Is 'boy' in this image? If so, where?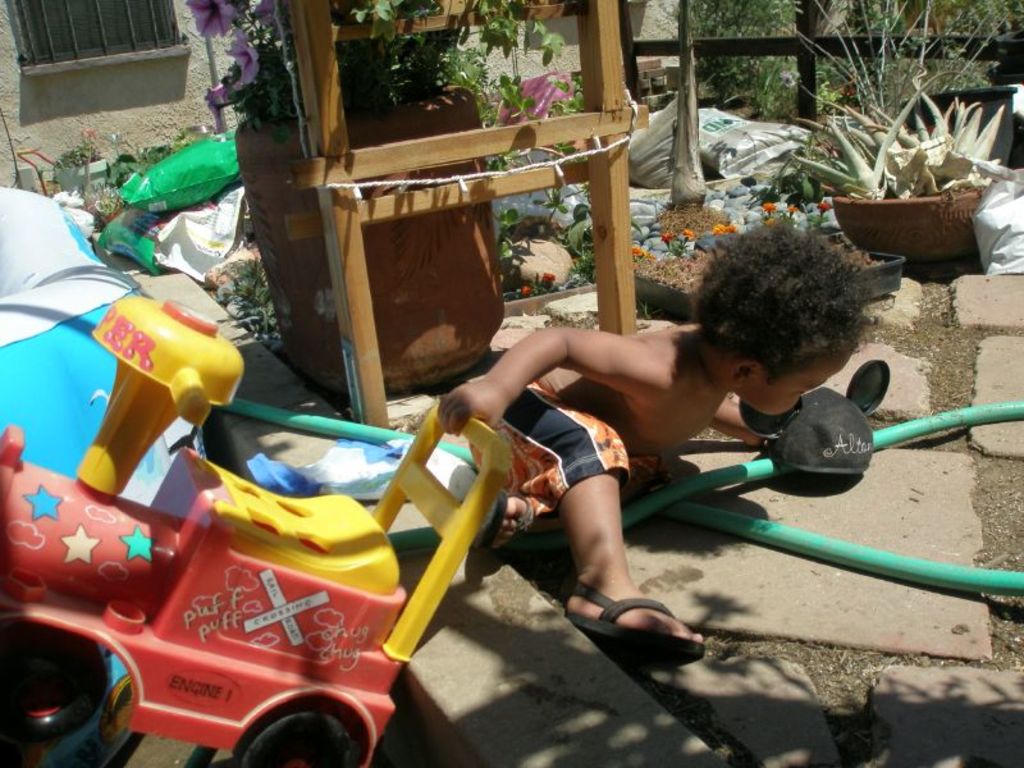
Yes, at [433, 219, 886, 664].
